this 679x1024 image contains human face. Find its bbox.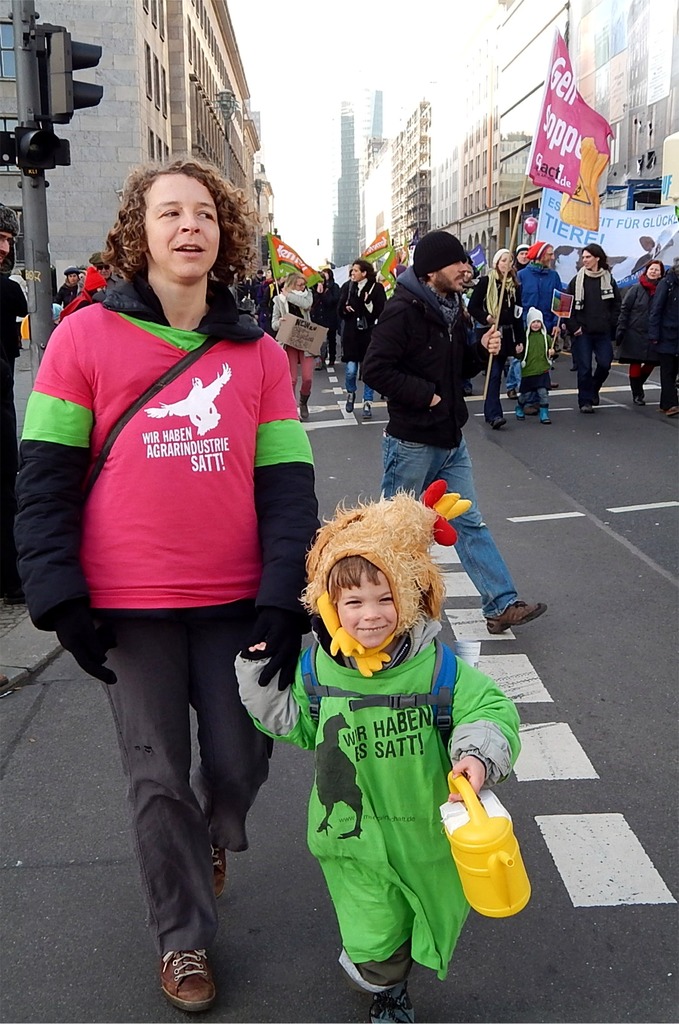
(x1=647, y1=261, x2=659, y2=276).
